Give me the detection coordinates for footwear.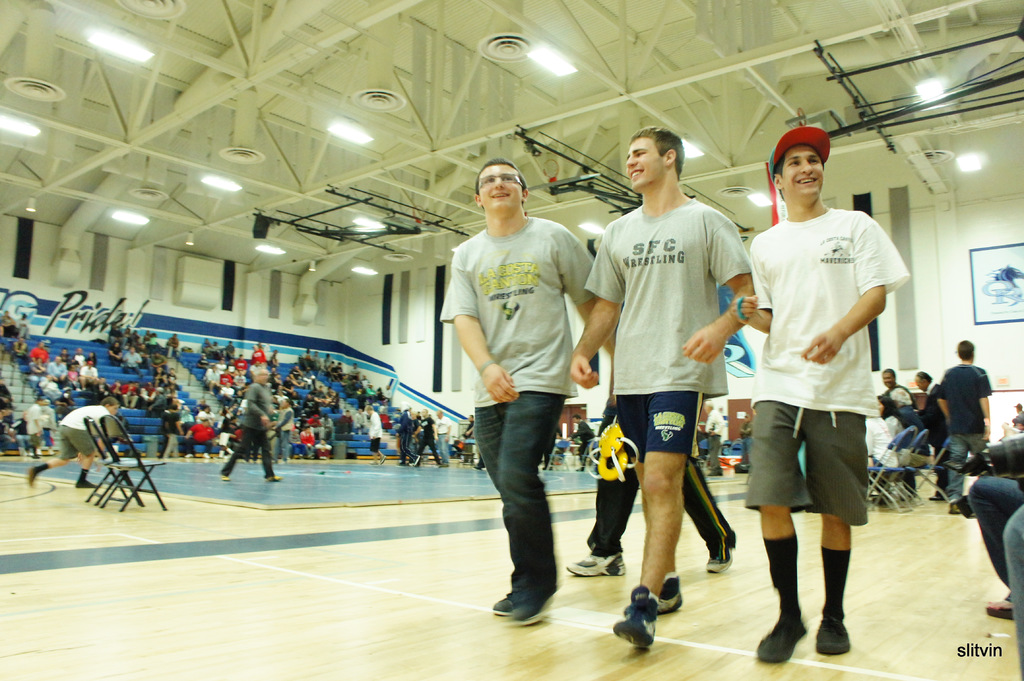
[x1=705, y1=552, x2=735, y2=573].
